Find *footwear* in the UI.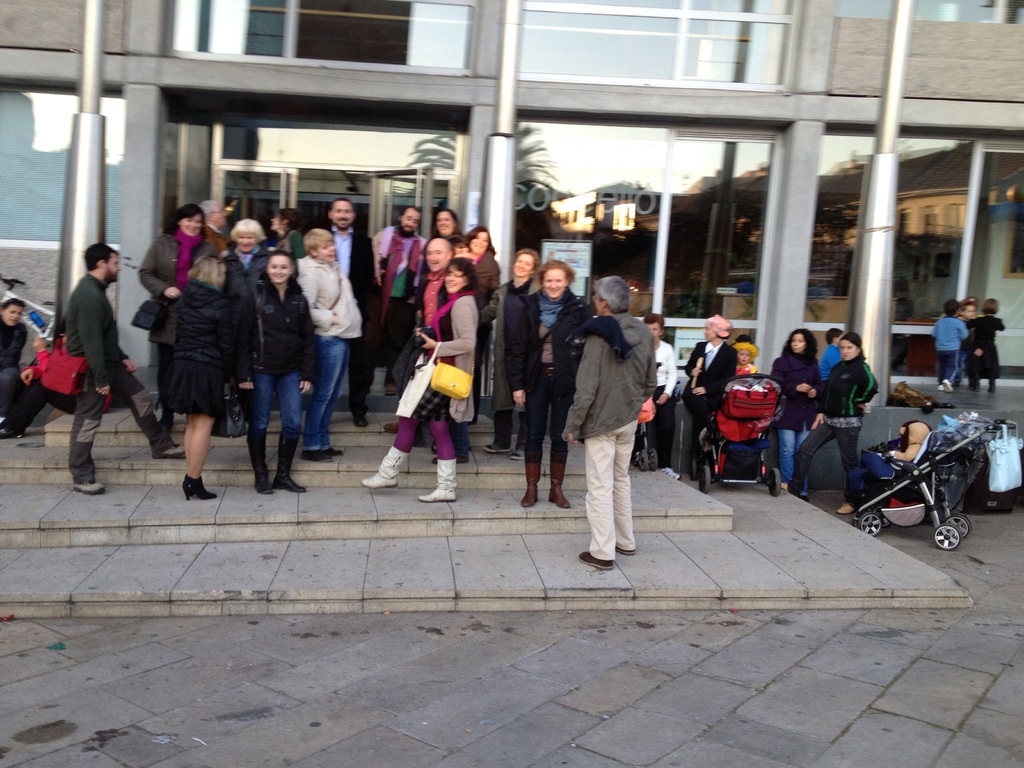
UI element at 177,474,216,502.
